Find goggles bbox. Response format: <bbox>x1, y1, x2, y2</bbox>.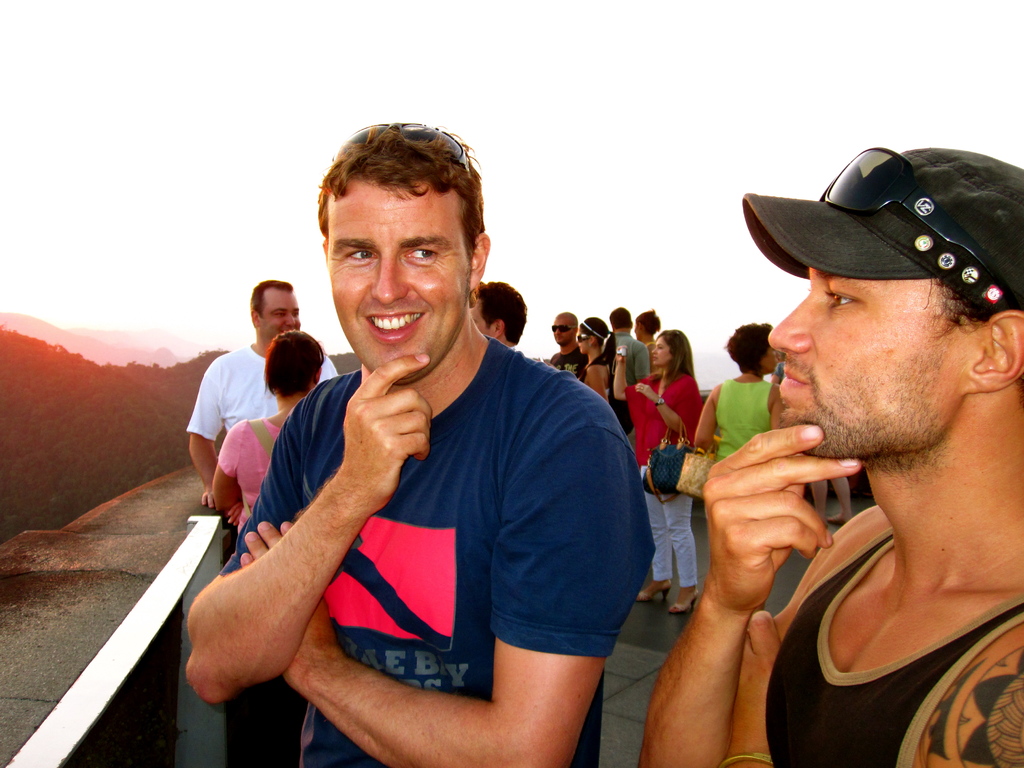
<bbox>330, 118, 474, 180</bbox>.
